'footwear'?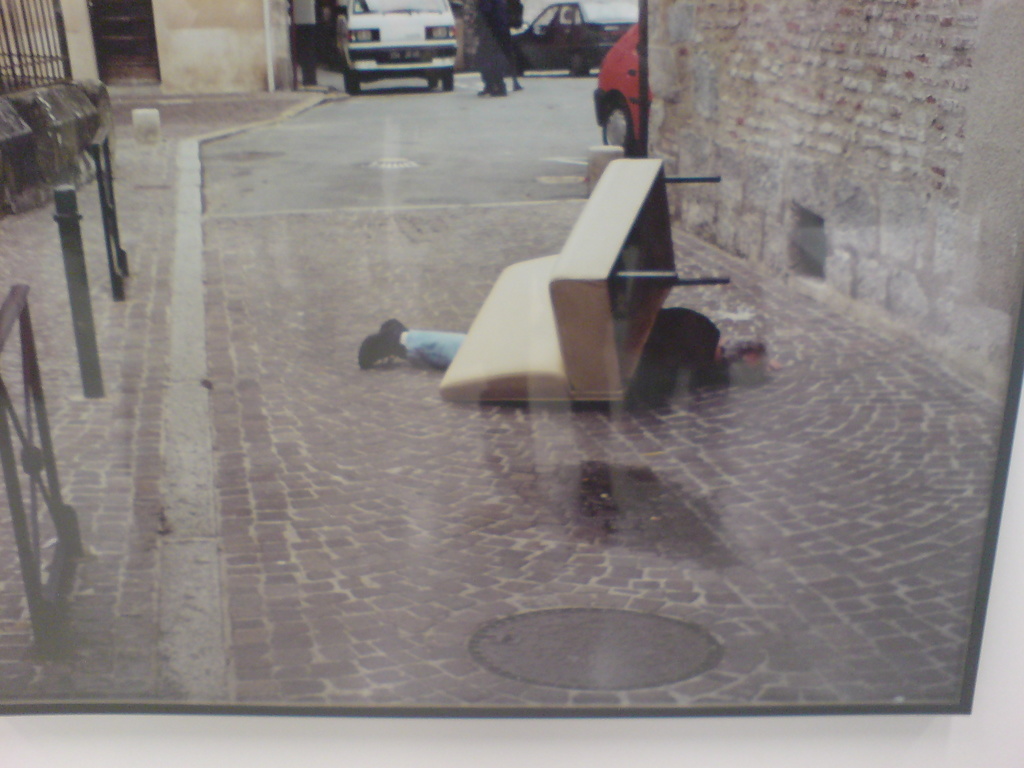
(357, 316, 409, 369)
